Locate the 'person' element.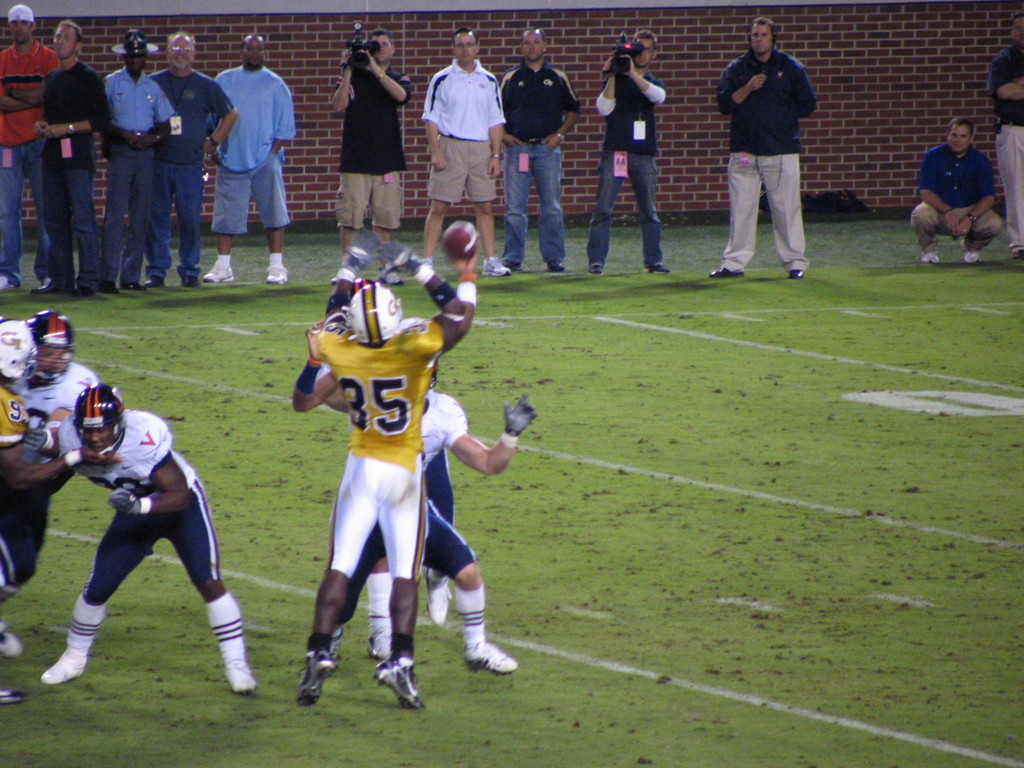
Element bbox: 990, 10, 1023, 262.
